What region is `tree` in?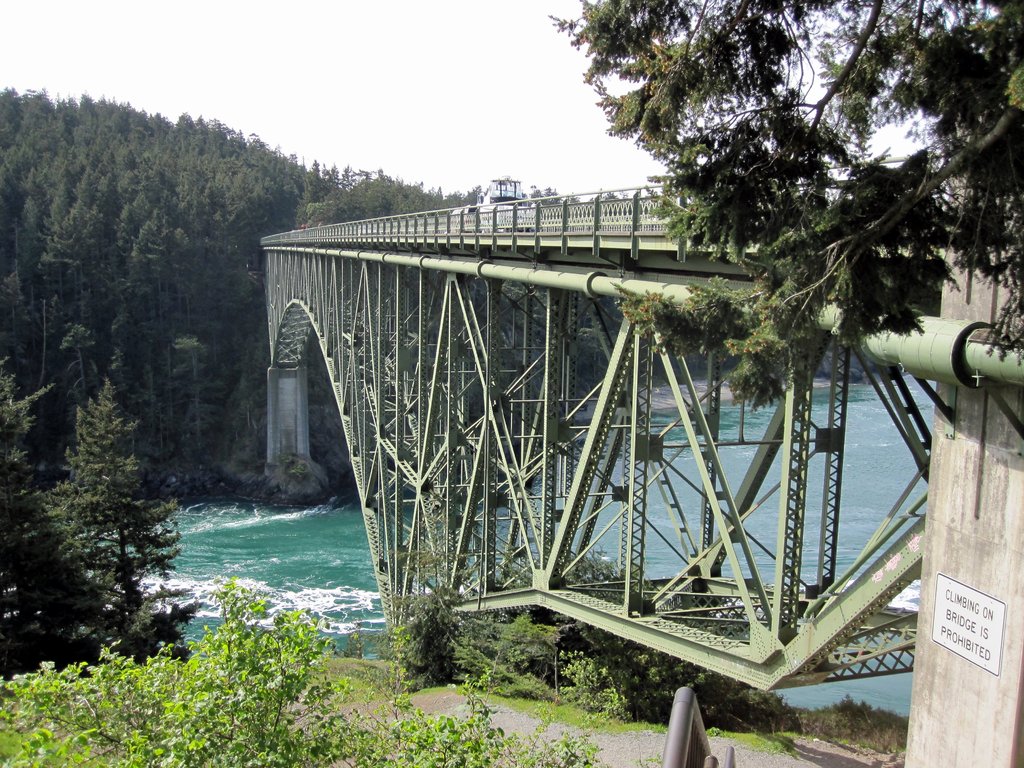
bbox(1, 81, 97, 462).
